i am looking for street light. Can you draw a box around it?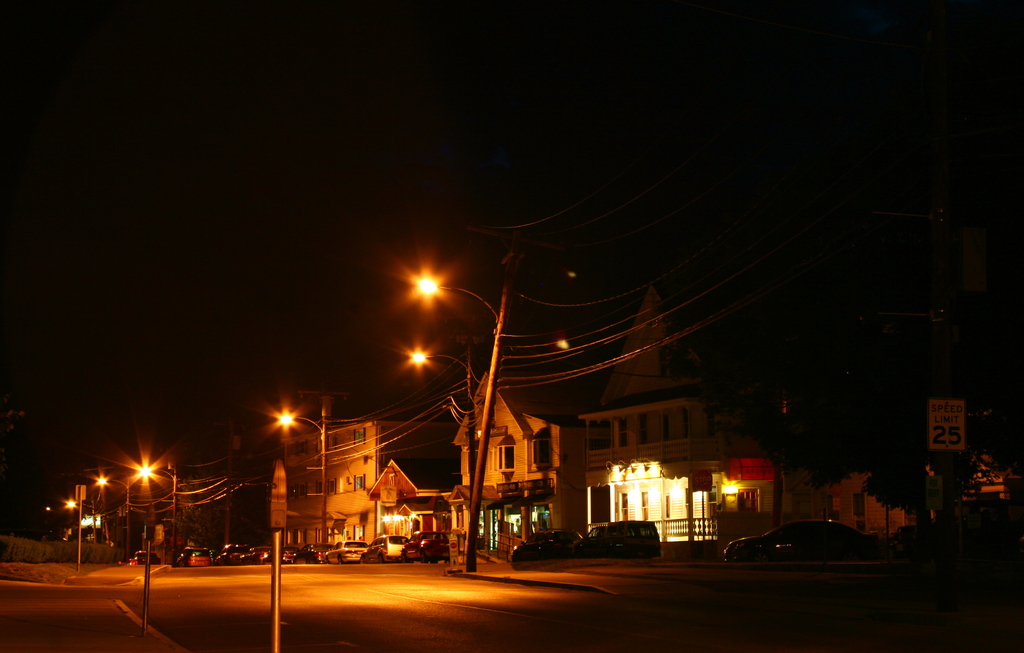
Sure, the bounding box is <region>404, 253, 522, 574</region>.
